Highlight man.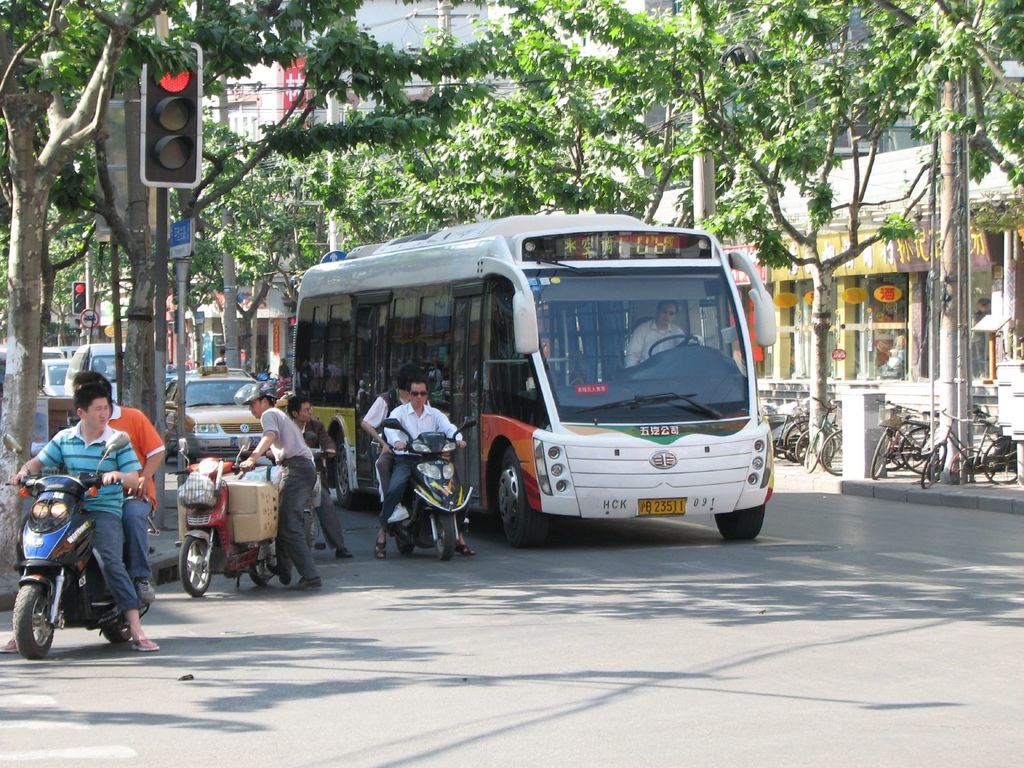
Highlighted region: <box>65,366,173,643</box>.
